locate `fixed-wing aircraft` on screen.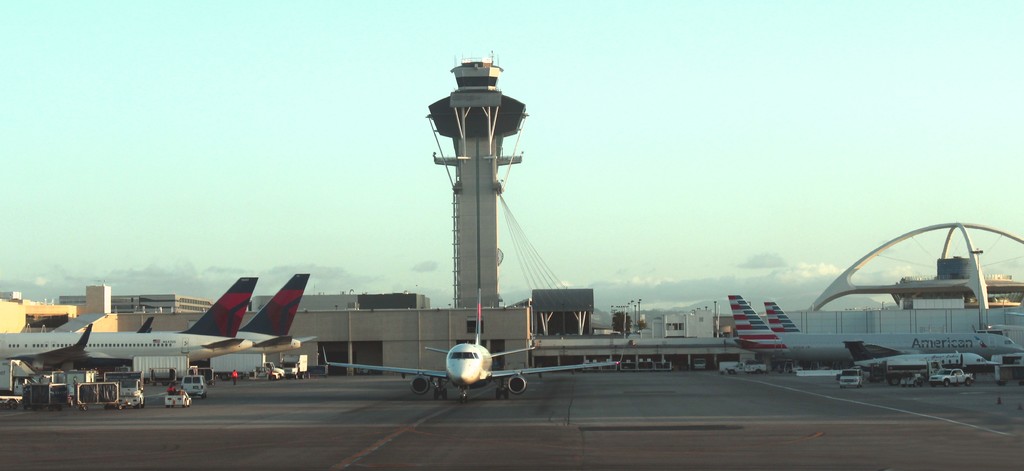
On screen at detection(845, 341, 995, 384).
